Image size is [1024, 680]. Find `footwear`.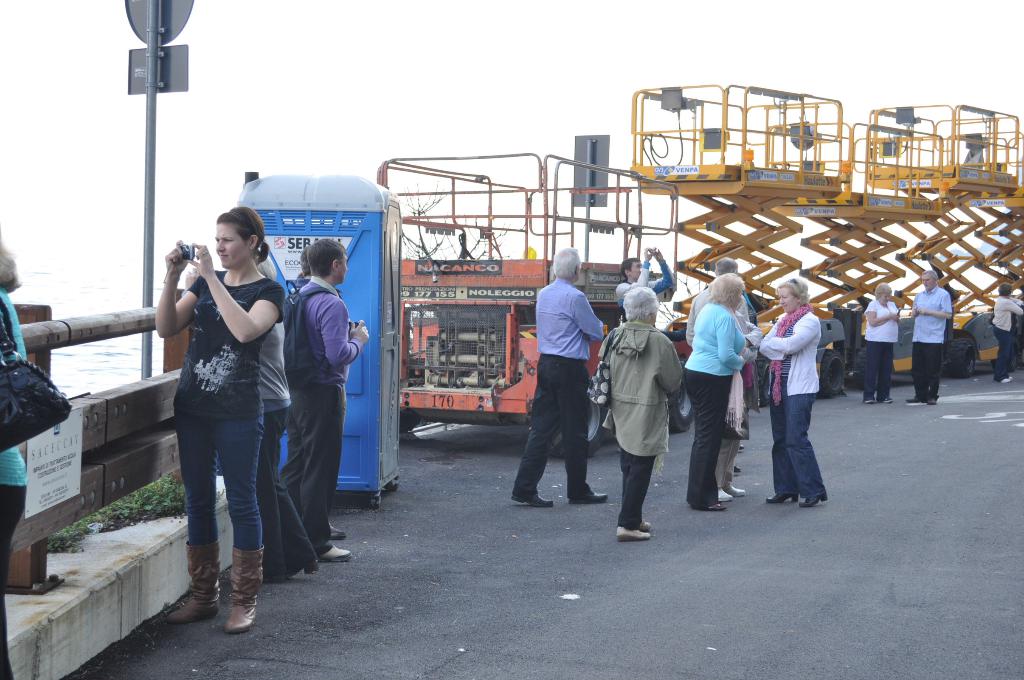
l=564, t=487, r=608, b=506.
